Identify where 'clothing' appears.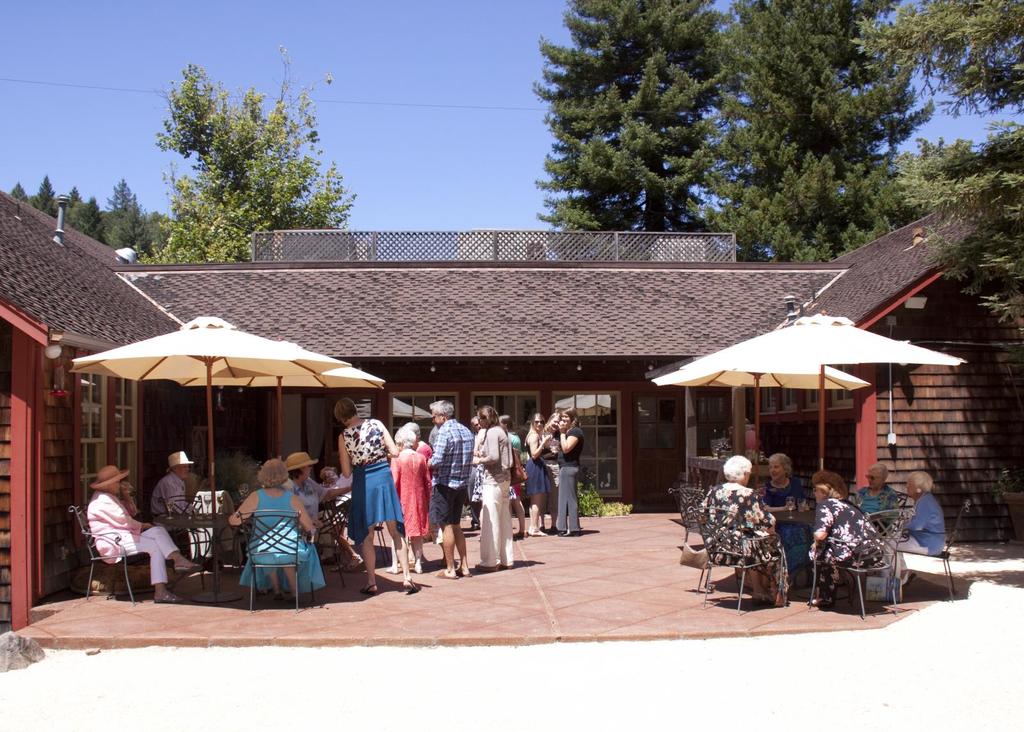
Appears at 512, 434, 522, 453.
